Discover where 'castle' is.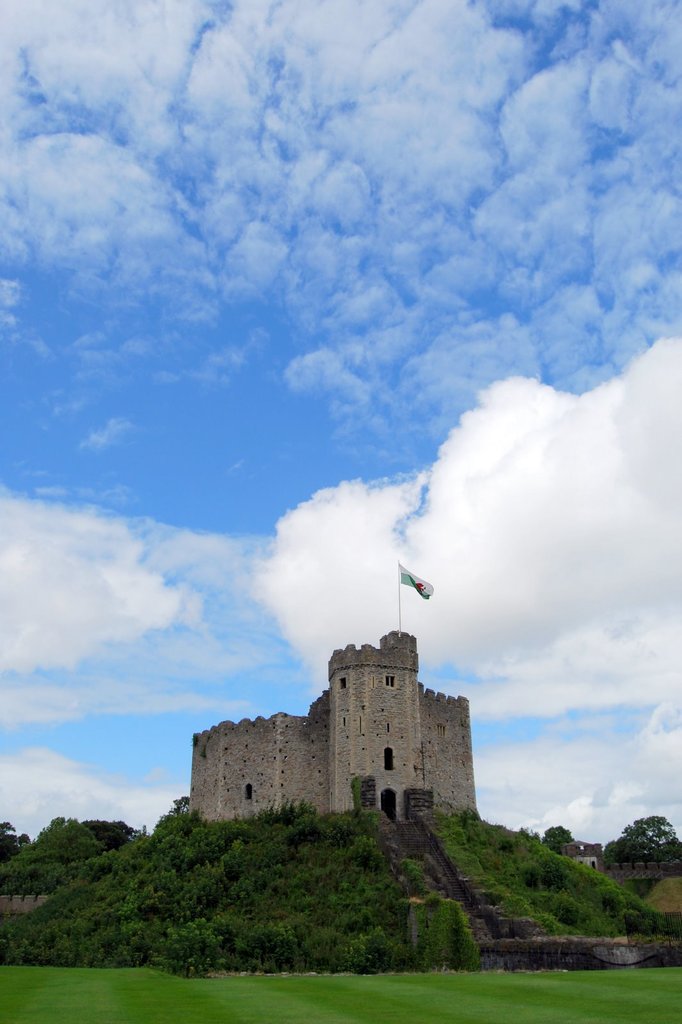
Discovered at (x1=179, y1=587, x2=504, y2=867).
